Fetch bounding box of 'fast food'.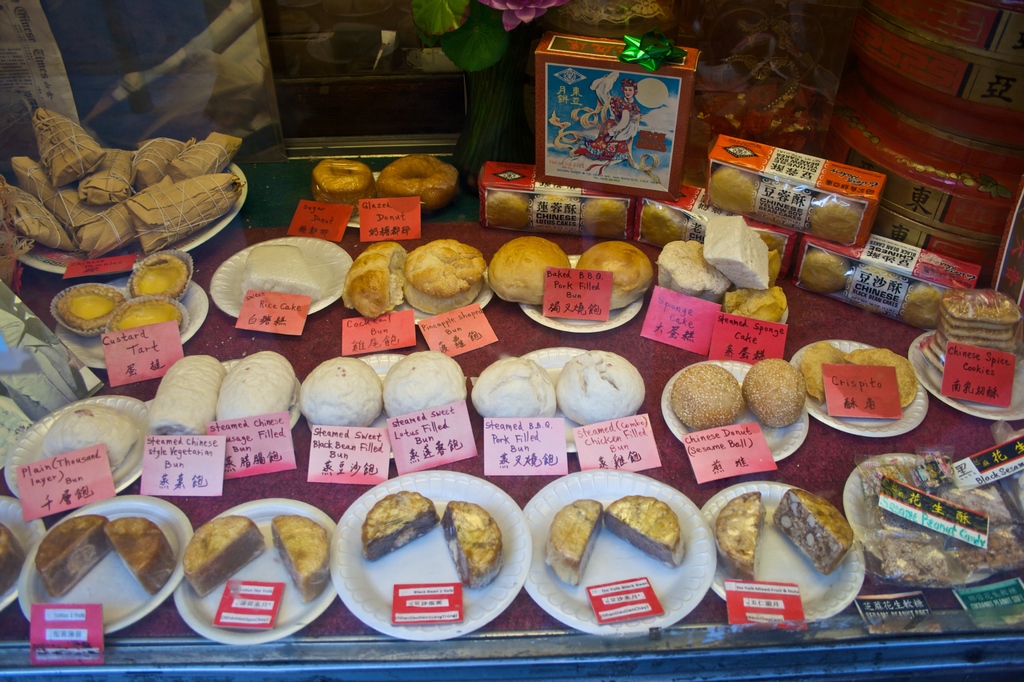
Bbox: (469,358,545,421).
